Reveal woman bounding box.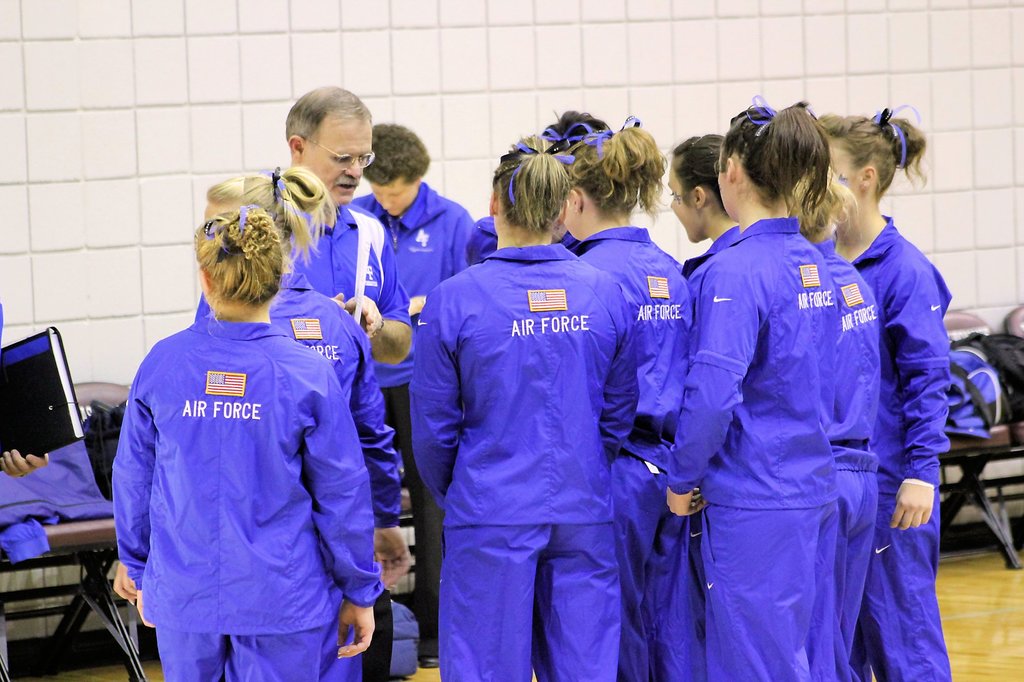
Revealed: <region>824, 104, 952, 681</region>.
